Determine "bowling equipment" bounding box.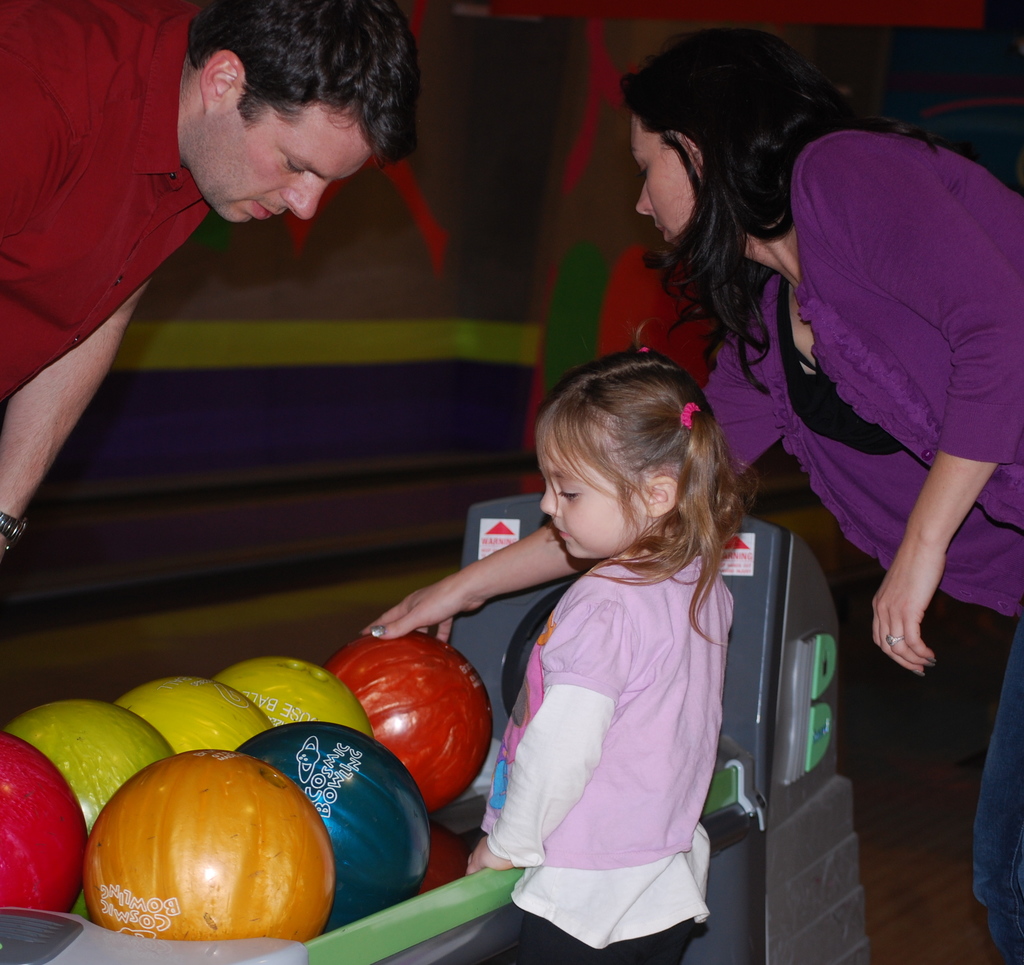
Determined: l=202, t=654, r=376, b=734.
